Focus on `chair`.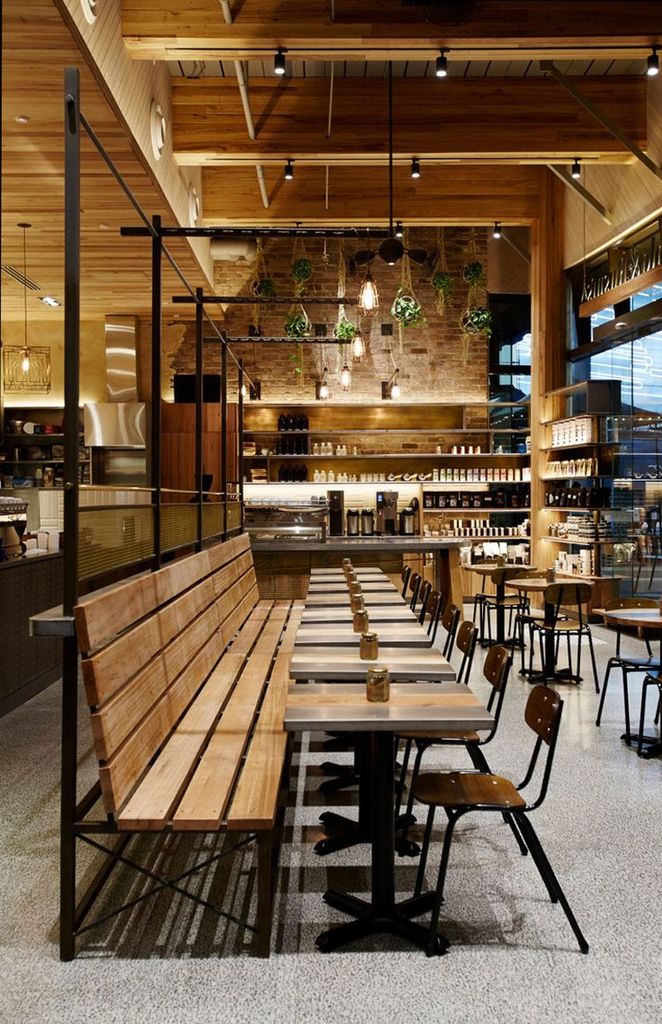
Focused at (410,572,420,612).
